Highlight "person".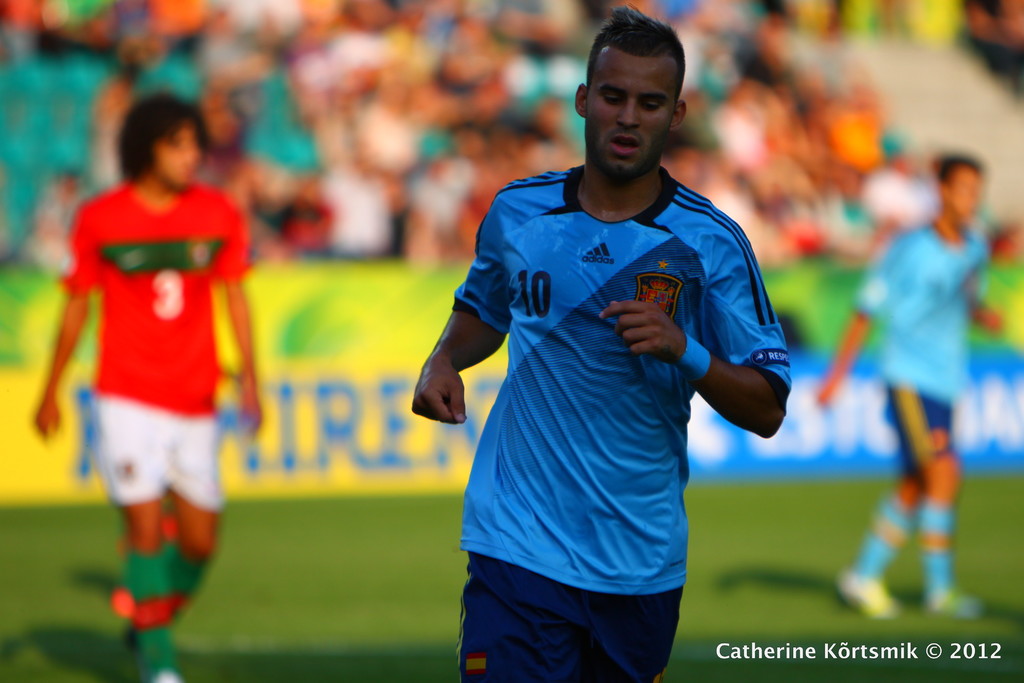
Highlighted region: <box>404,9,794,682</box>.
